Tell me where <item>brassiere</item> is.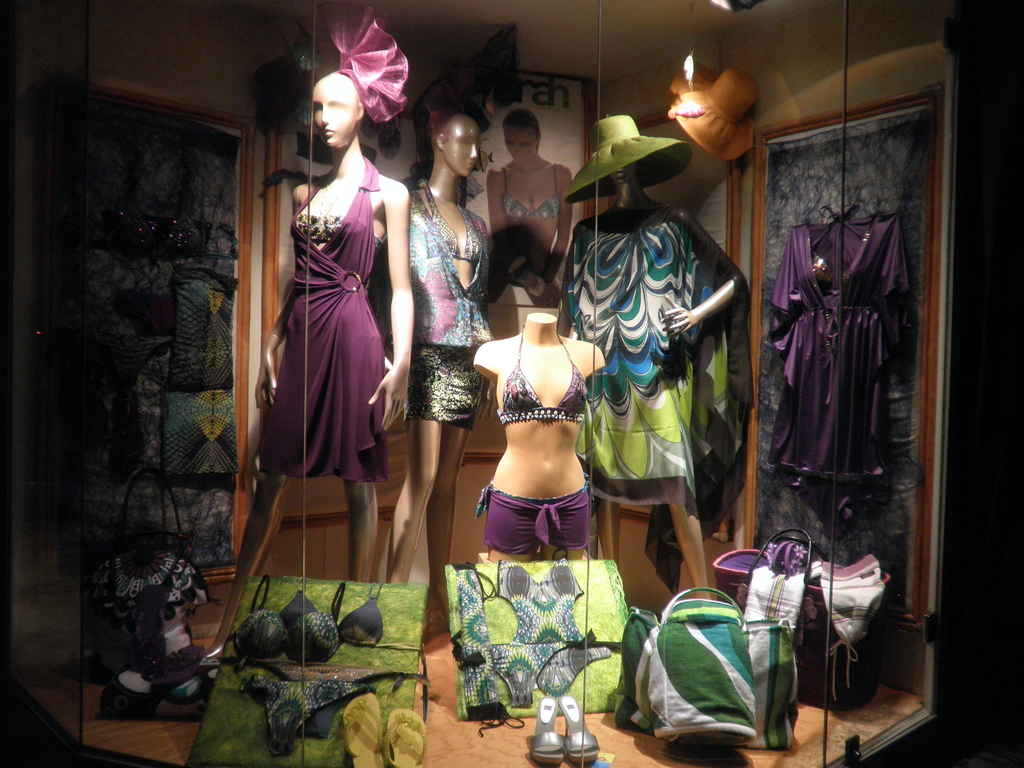
<item>brassiere</item> is at region(810, 205, 861, 286).
